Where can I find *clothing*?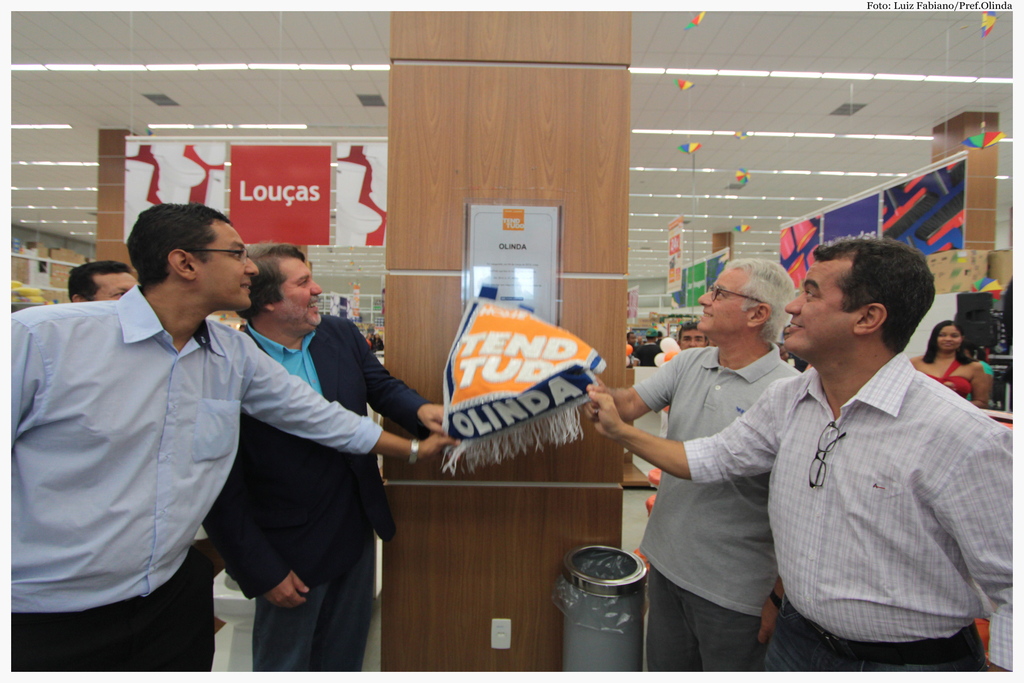
You can find it at bbox(910, 356, 984, 406).
